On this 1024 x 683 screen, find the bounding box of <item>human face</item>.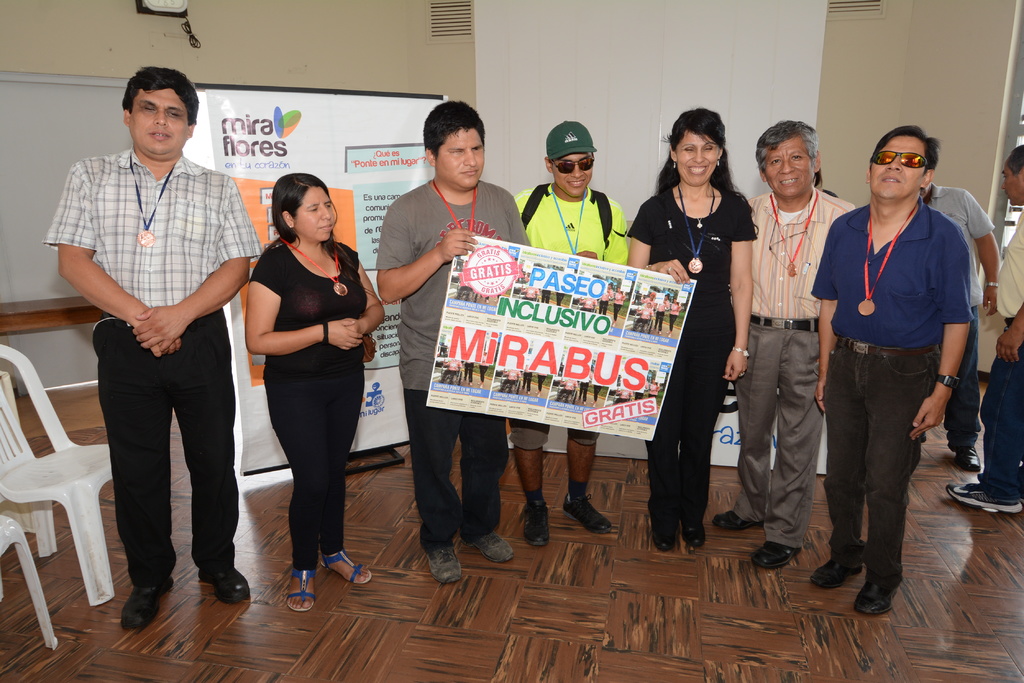
Bounding box: left=1002, top=161, right=1023, bottom=204.
